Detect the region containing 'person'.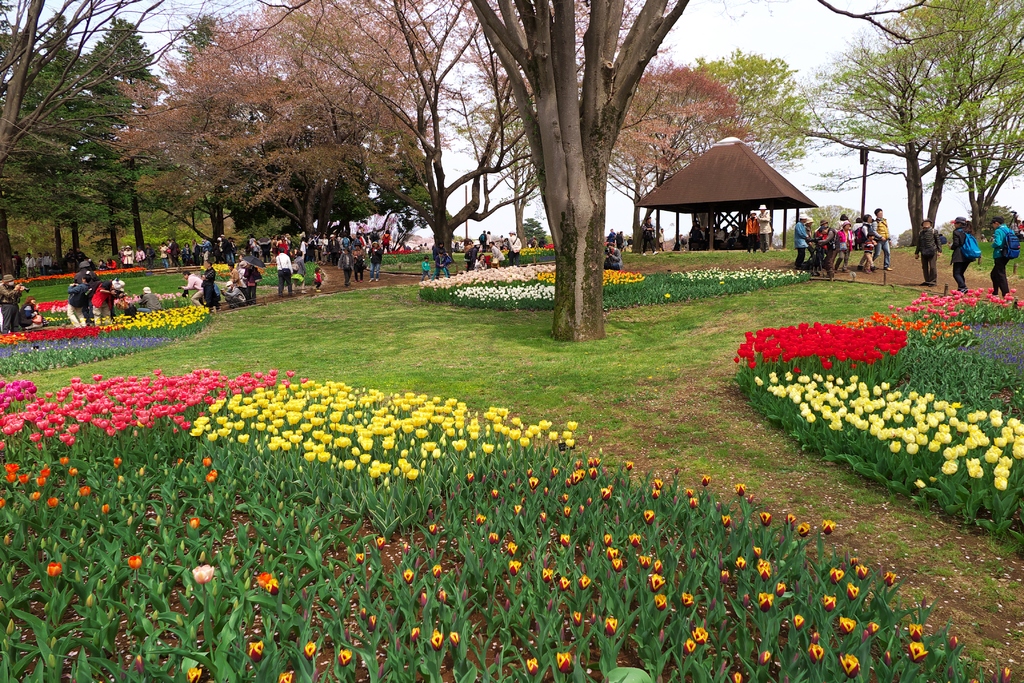
box(420, 257, 433, 273).
